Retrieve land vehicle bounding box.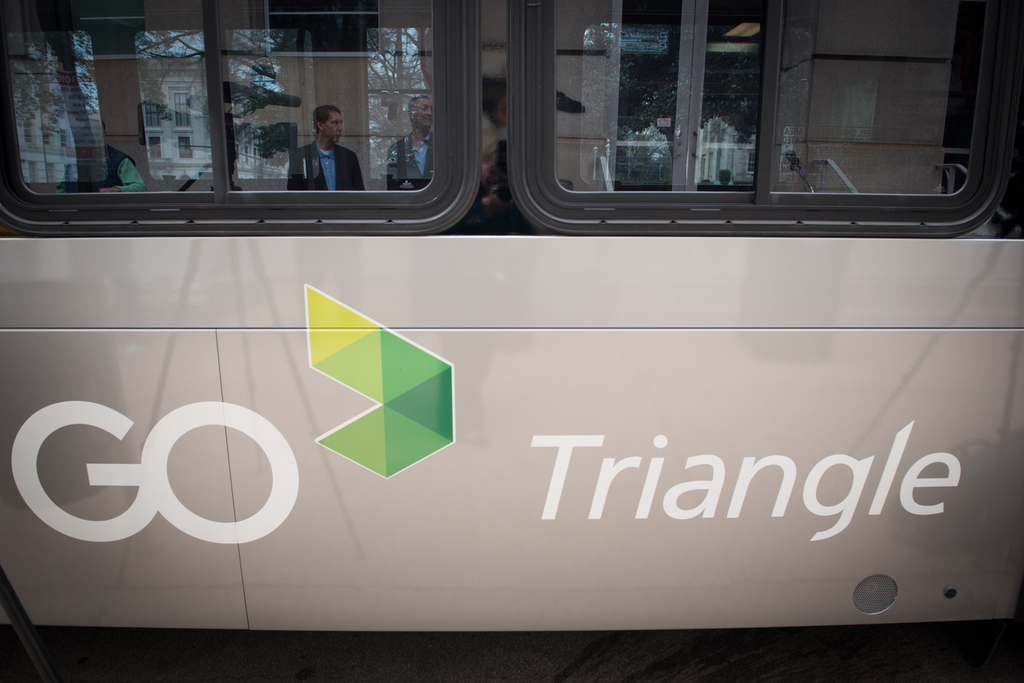
Bounding box: 21 0 998 666.
